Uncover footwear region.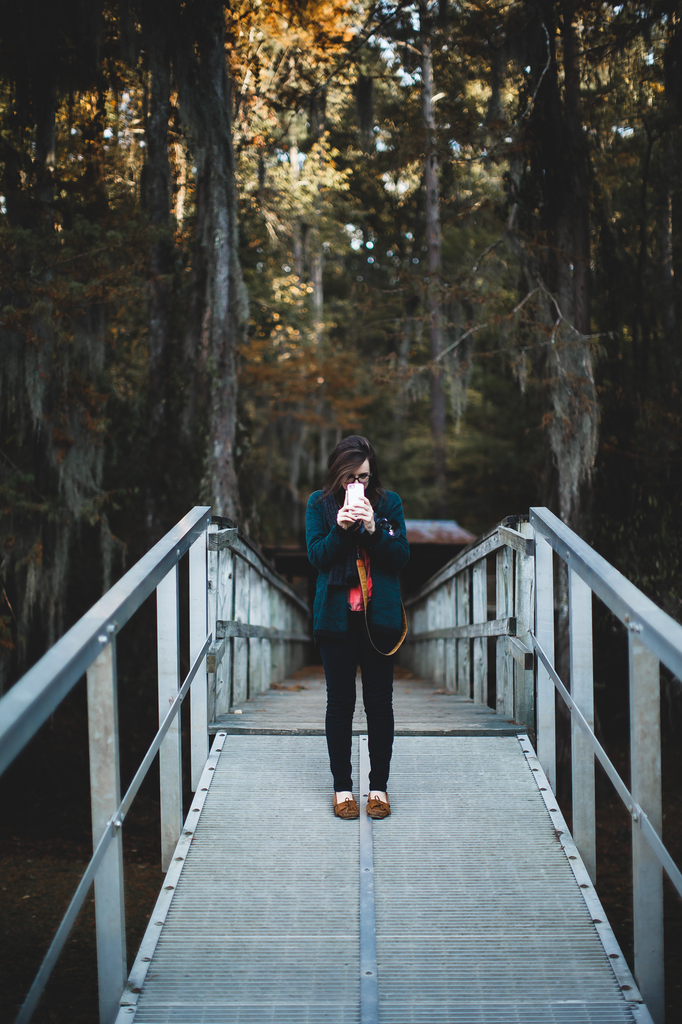
Uncovered: <box>367,790,392,822</box>.
